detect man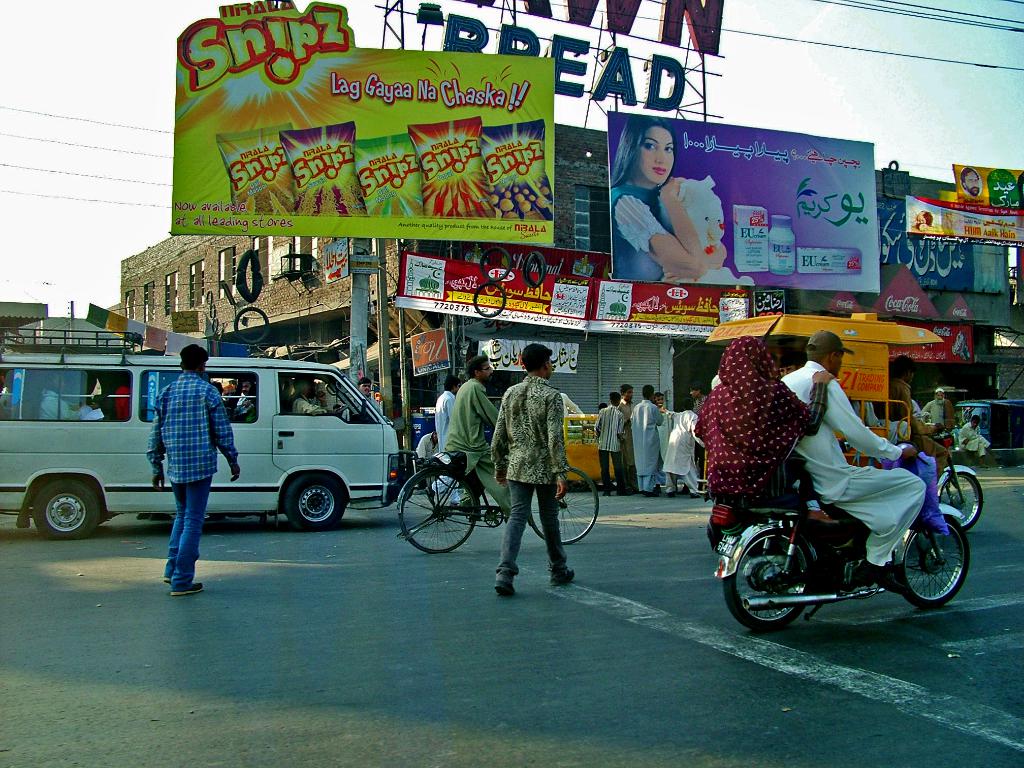
<region>623, 385, 632, 460</region>
